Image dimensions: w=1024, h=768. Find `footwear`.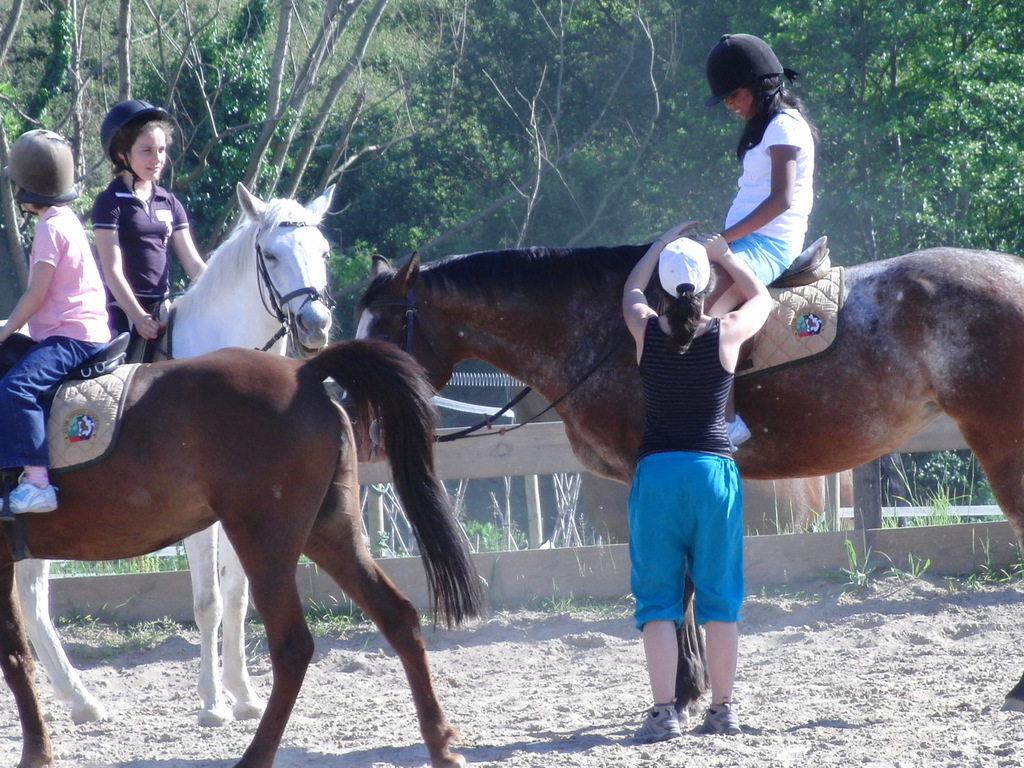
<region>0, 466, 59, 518</region>.
